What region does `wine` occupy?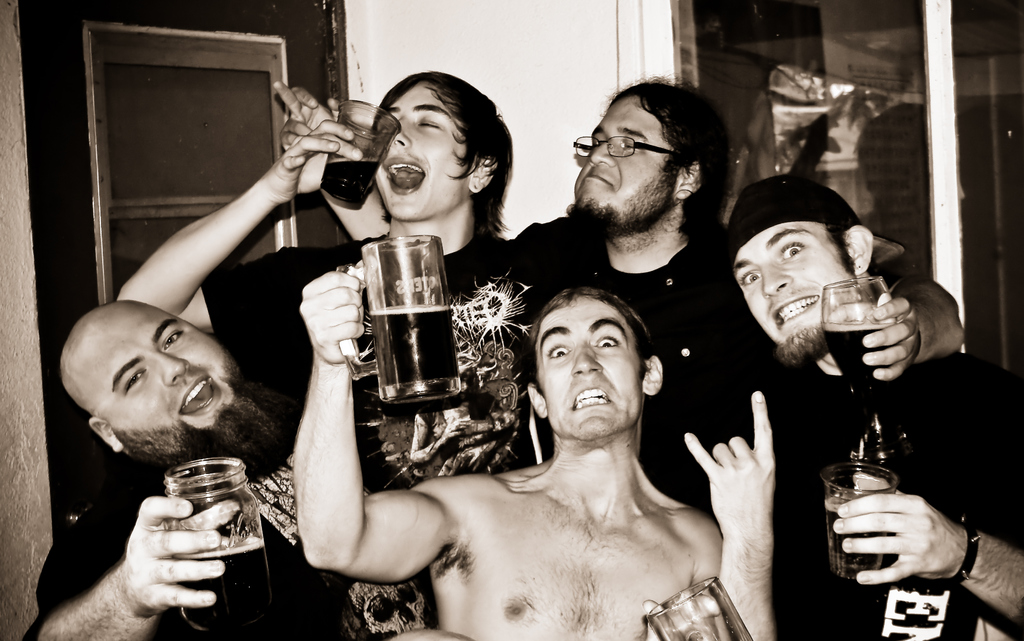
pyautogui.locateOnScreen(184, 534, 272, 629).
